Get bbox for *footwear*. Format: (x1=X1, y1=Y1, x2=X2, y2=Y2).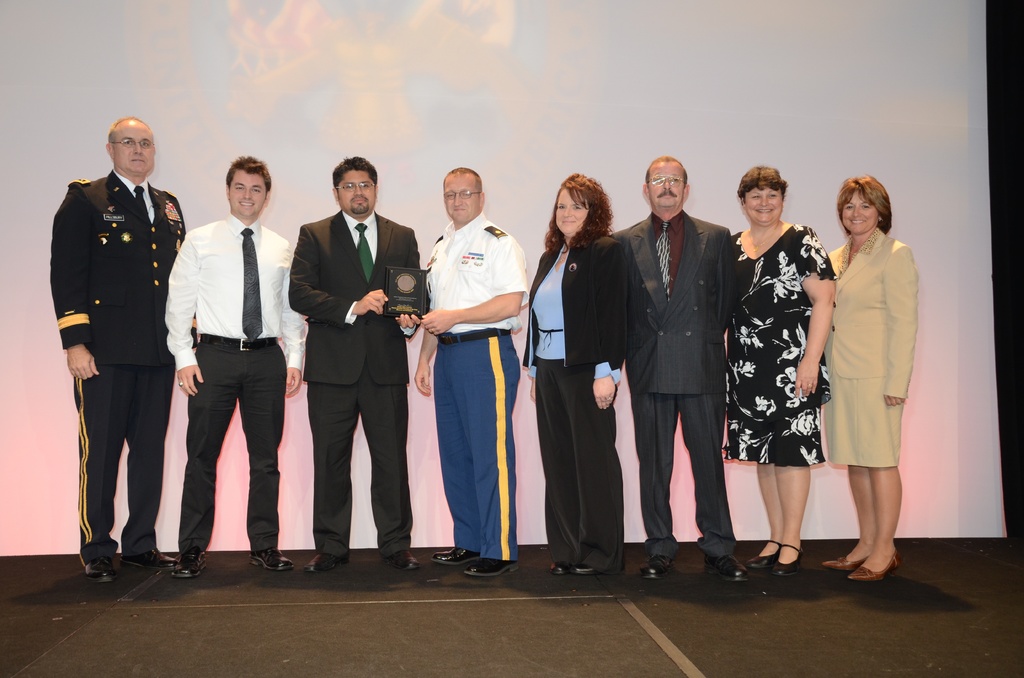
(x1=130, y1=540, x2=174, y2=565).
